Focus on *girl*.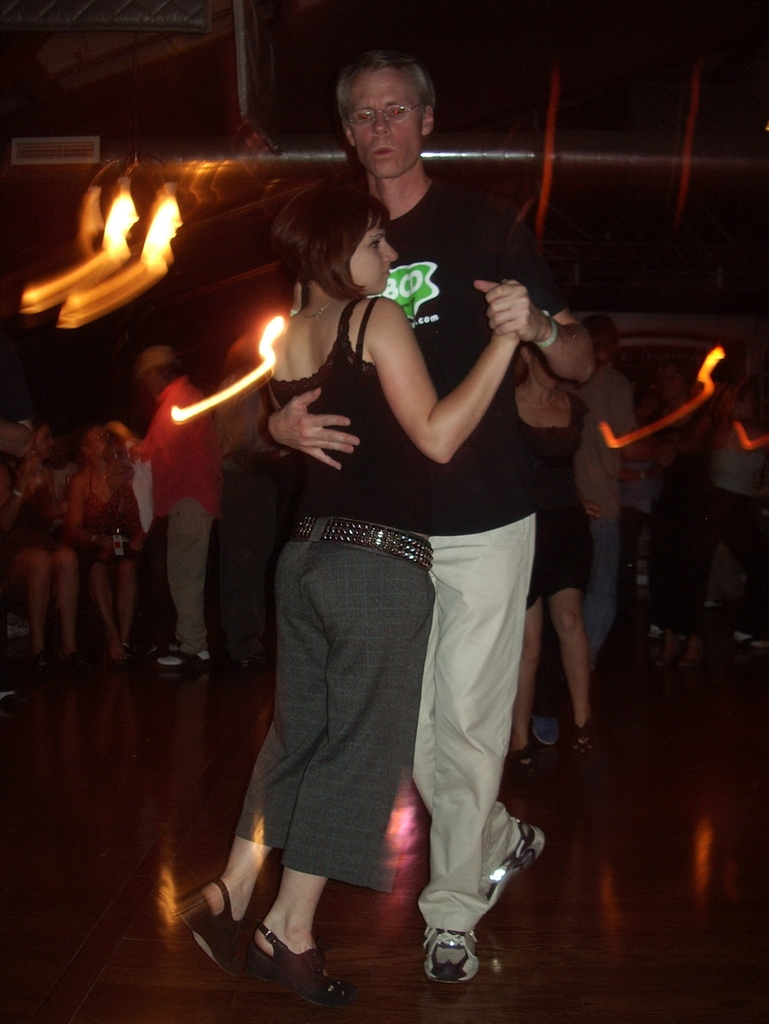
Focused at region(163, 183, 523, 1000).
